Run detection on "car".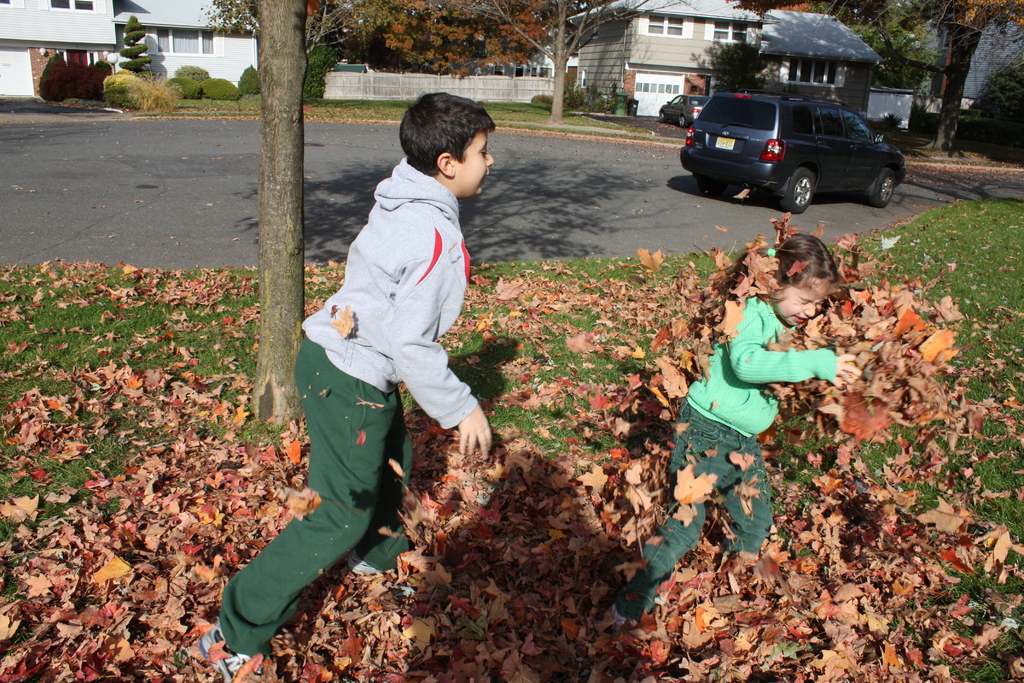
Result: select_region(678, 87, 908, 215).
